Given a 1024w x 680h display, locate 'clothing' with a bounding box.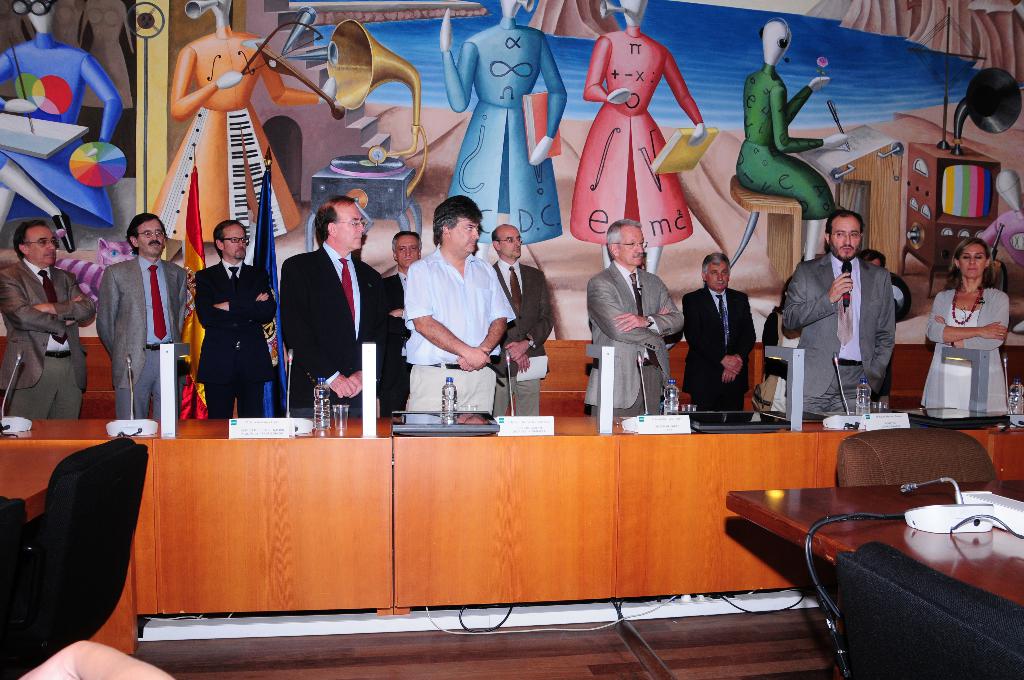
Located: <region>0, 257, 104, 414</region>.
